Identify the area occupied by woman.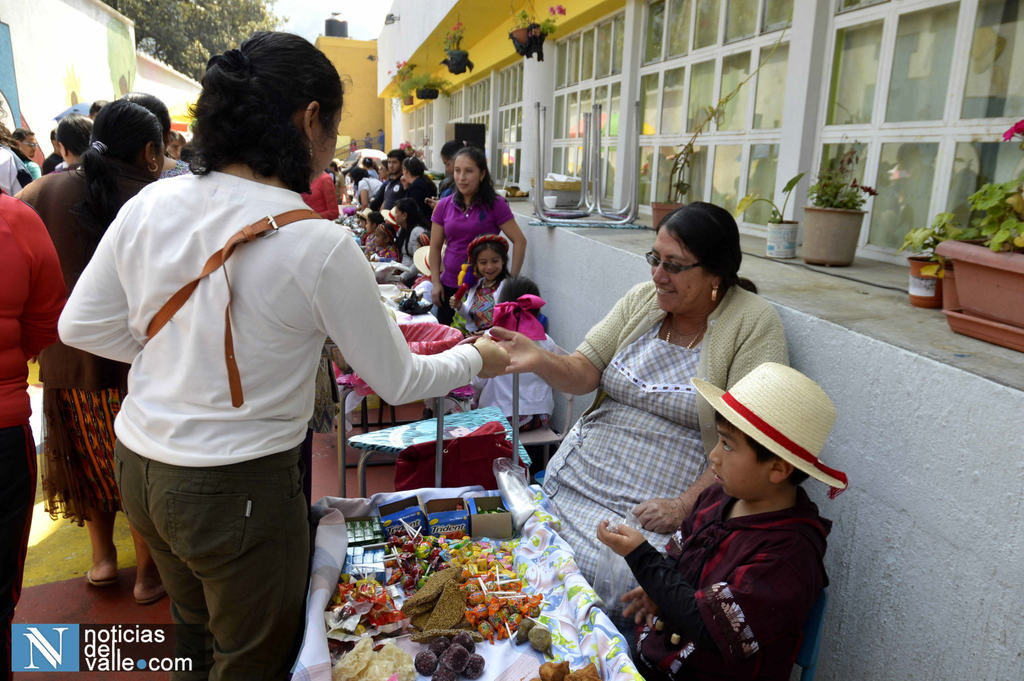
Area: (10,98,168,608).
